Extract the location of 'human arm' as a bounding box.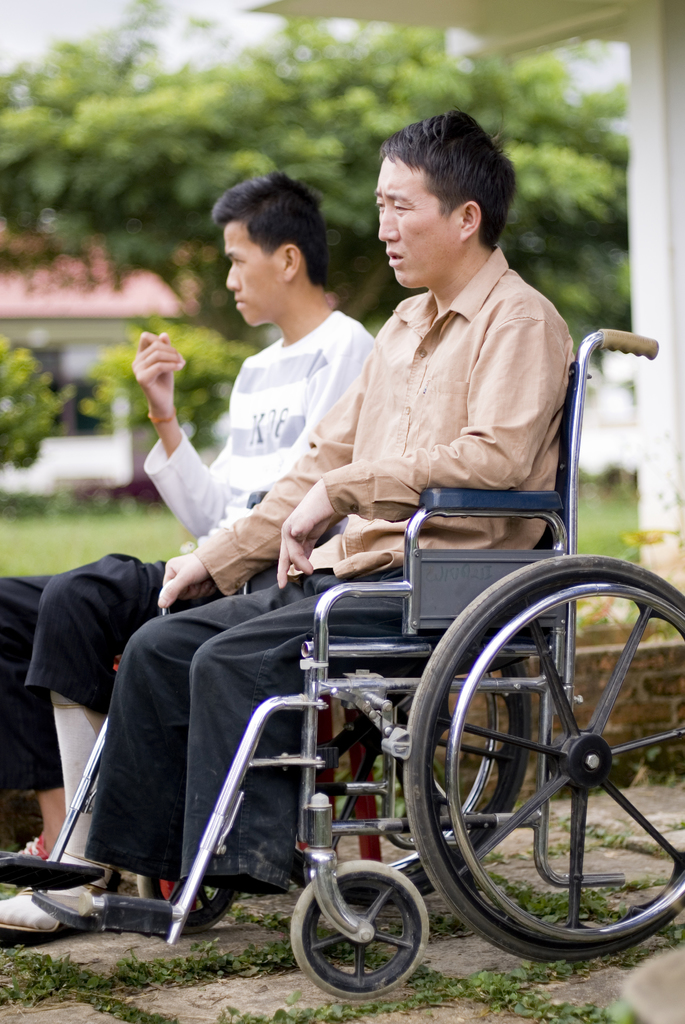
(left=278, top=306, right=574, bottom=593).
